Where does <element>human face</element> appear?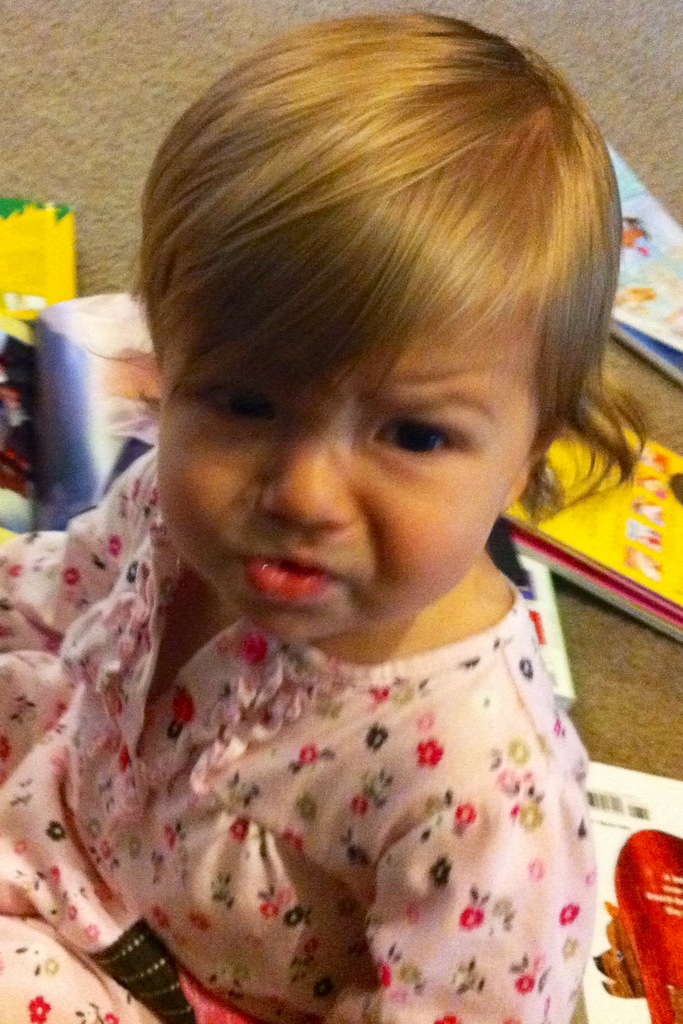
Appears at rect(168, 316, 522, 637).
